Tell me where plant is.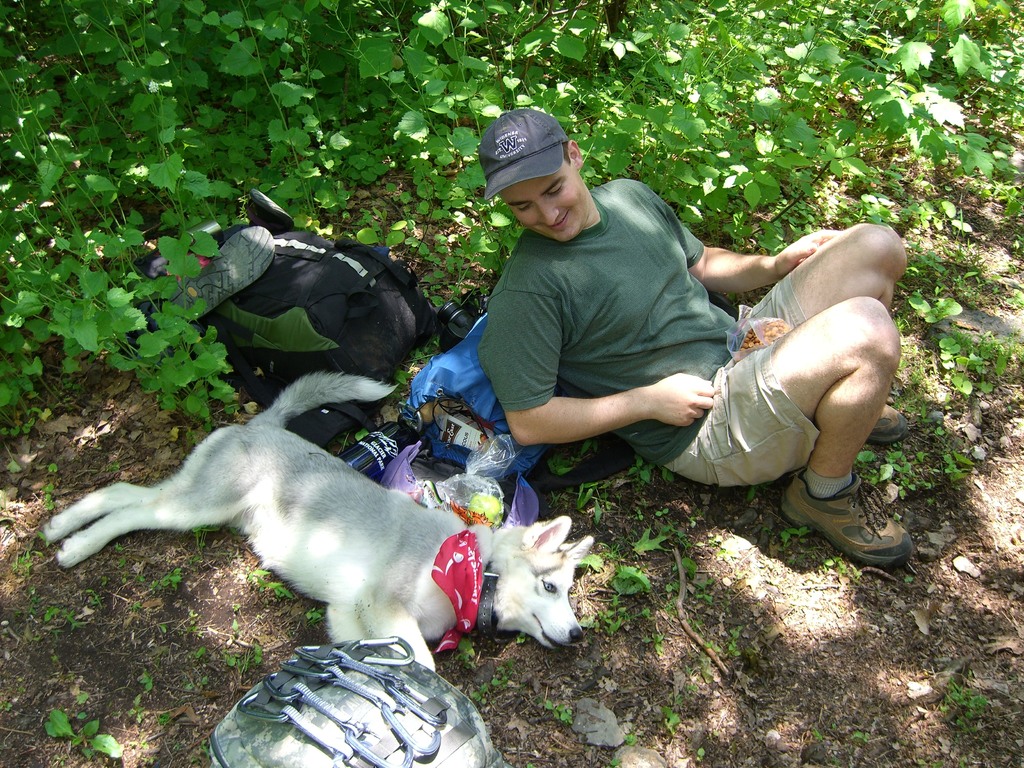
plant is at <bbox>0, 419, 36, 438</bbox>.
